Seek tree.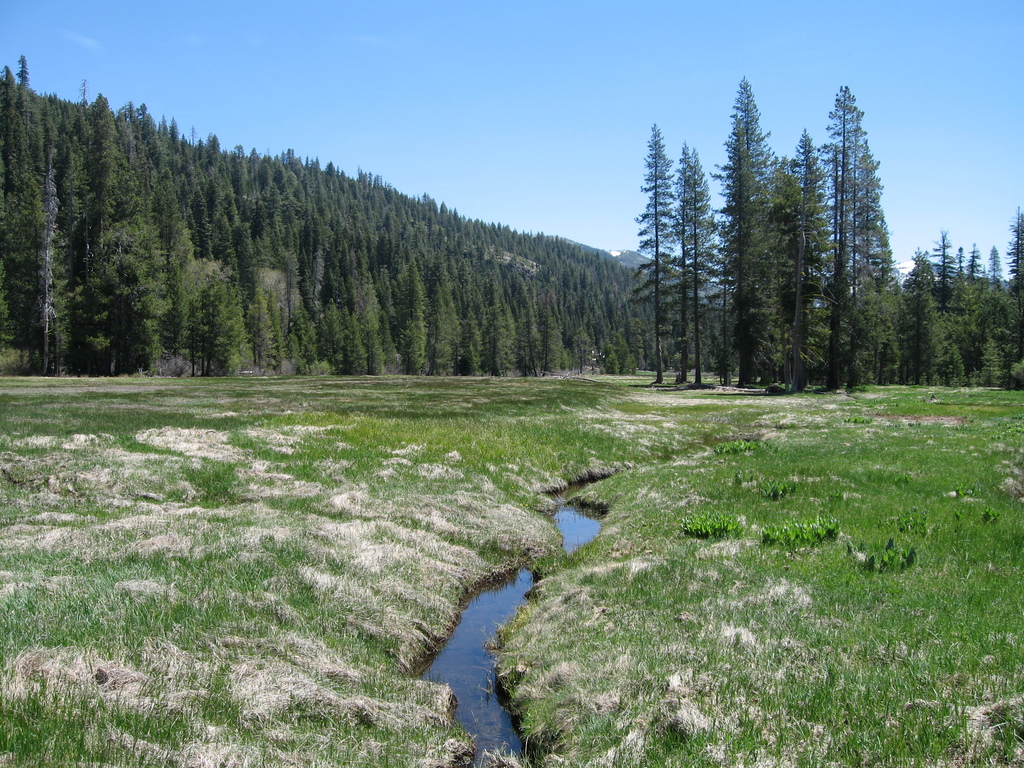
[607, 338, 616, 374].
